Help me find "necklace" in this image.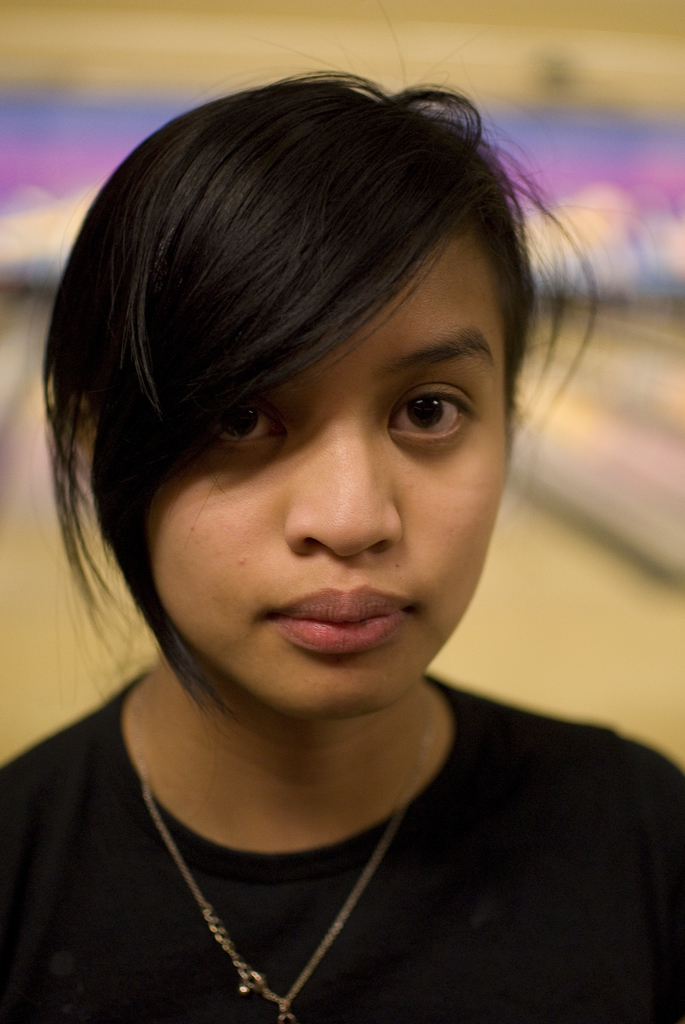
Found it: x1=131, y1=680, x2=432, y2=1021.
